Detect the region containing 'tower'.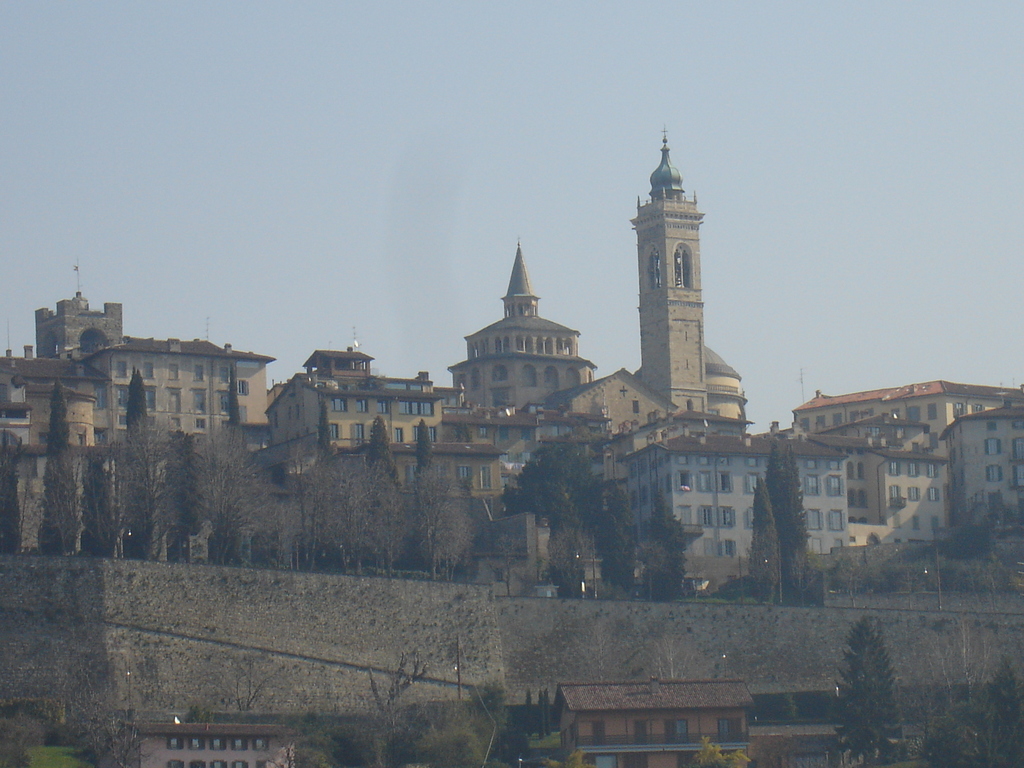
<bbox>447, 240, 587, 389</bbox>.
